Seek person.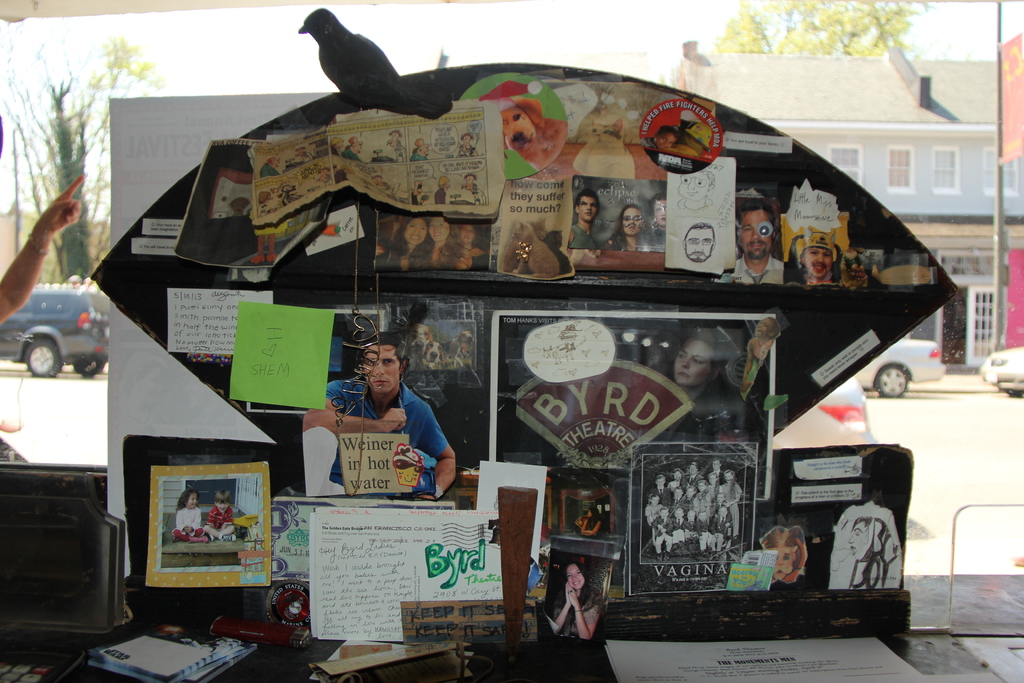
(593, 201, 653, 254).
